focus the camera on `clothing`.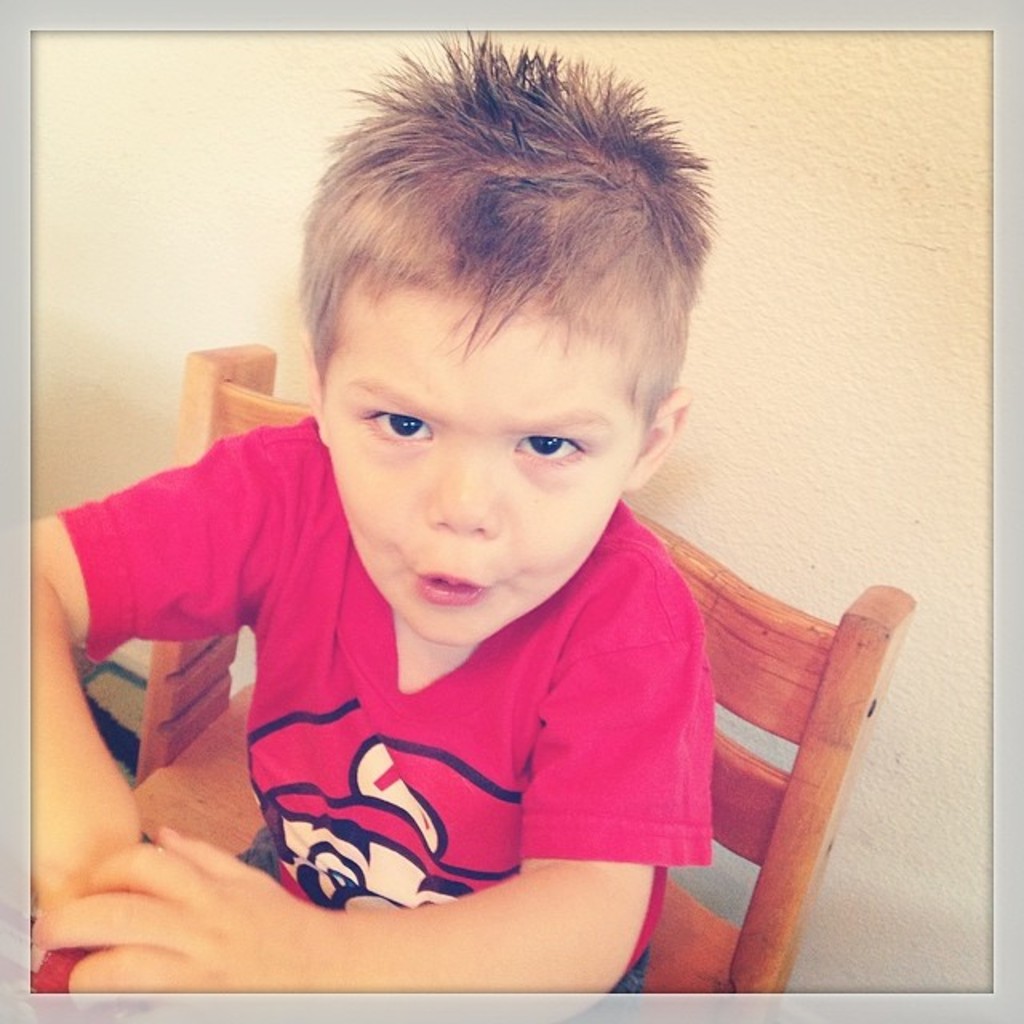
Focus region: 50 400 707 939.
